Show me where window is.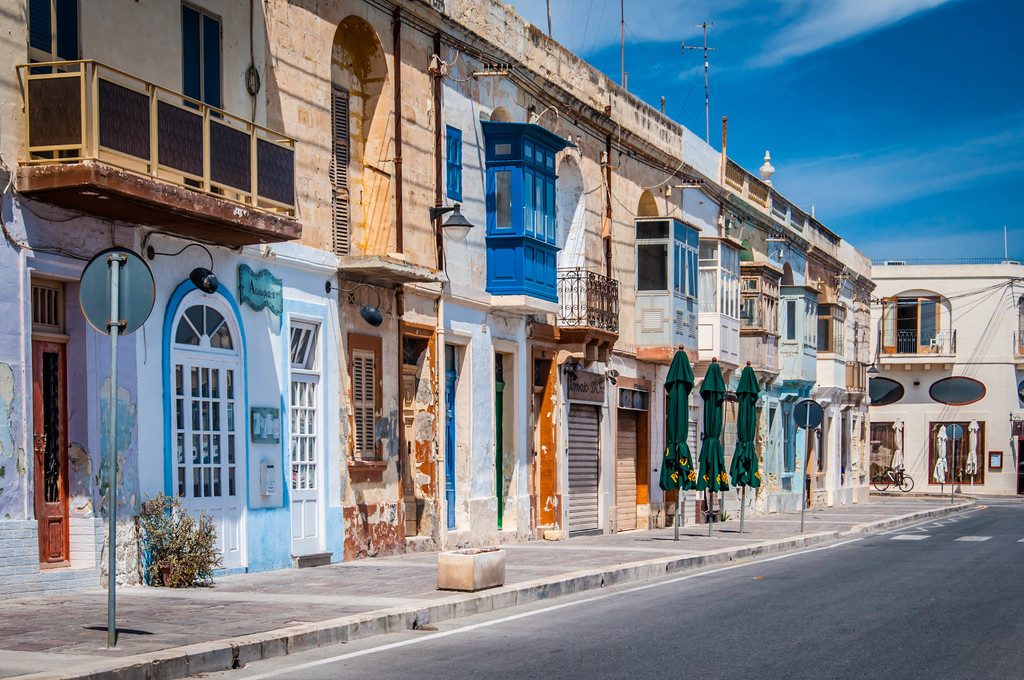
window is at 927:374:986:403.
